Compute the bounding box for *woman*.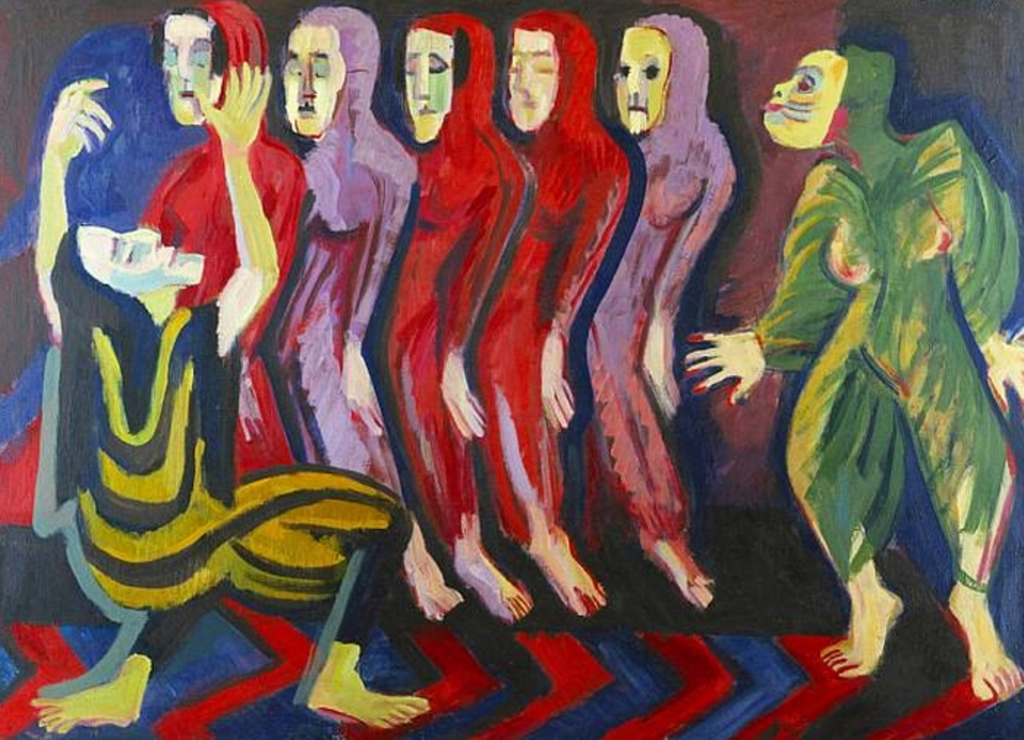
l=258, t=0, r=488, b=624.
